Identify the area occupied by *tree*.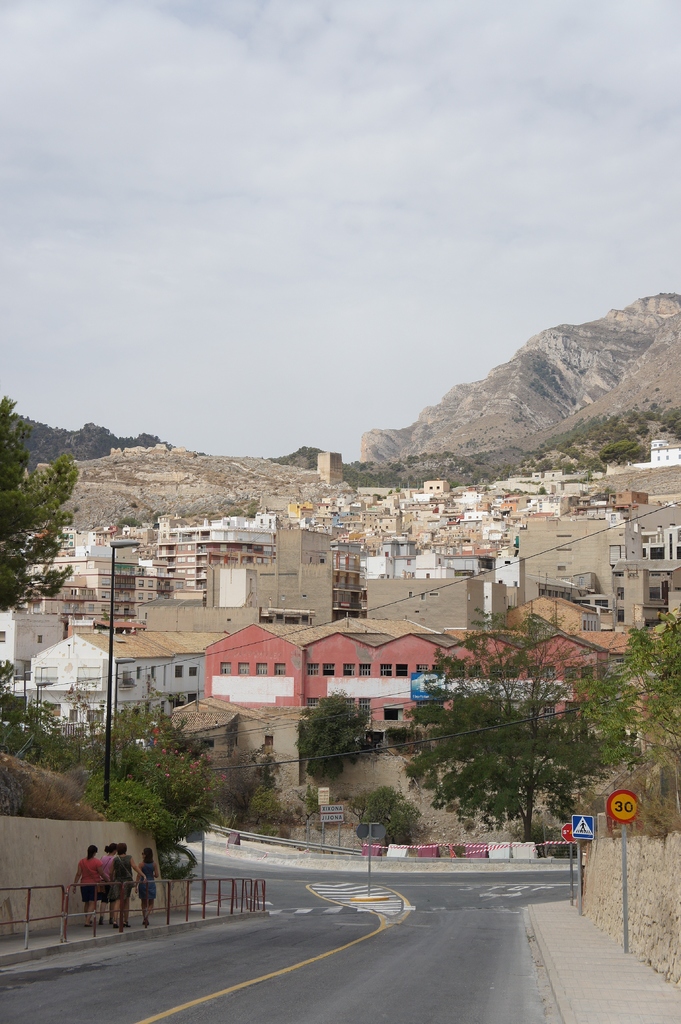
Area: l=591, t=608, r=680, b=757.
